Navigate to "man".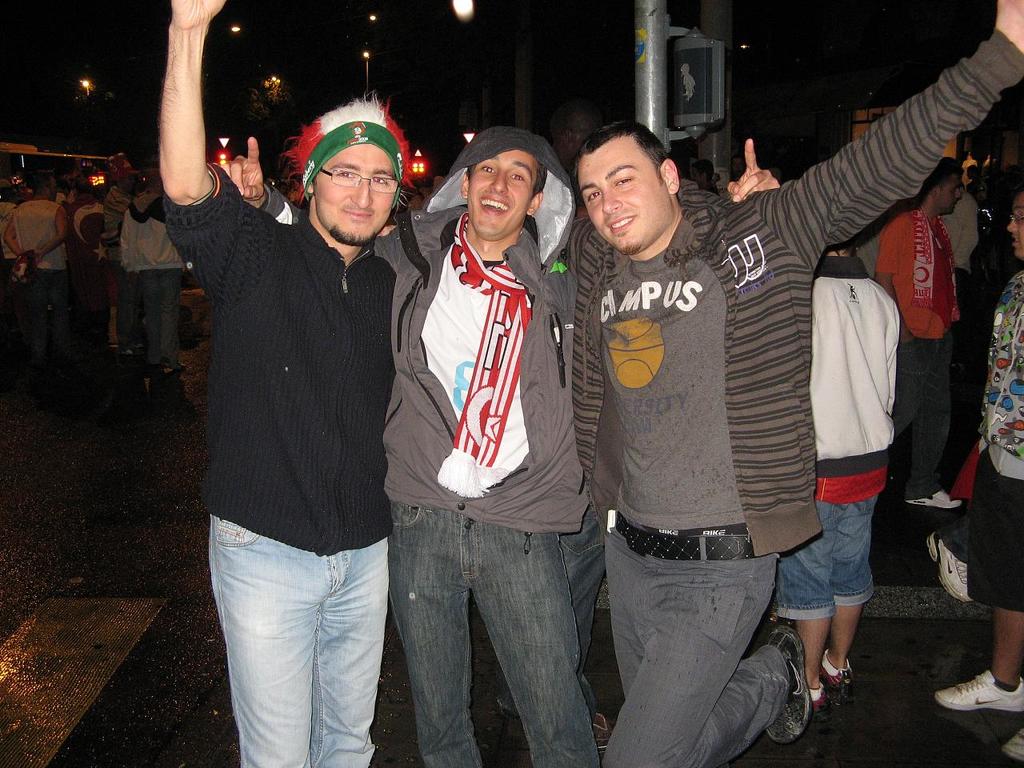
Navigation target: BBox(731, 154, 750, 178).
